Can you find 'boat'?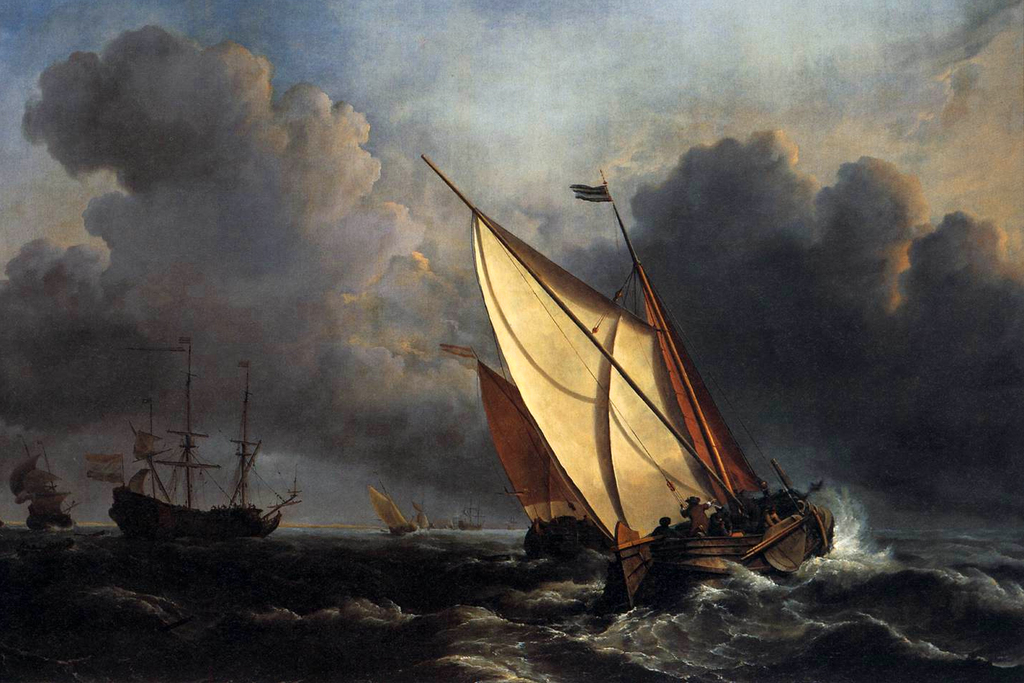
Yes, bounding box: Rect(444, 171, 836, 628).
